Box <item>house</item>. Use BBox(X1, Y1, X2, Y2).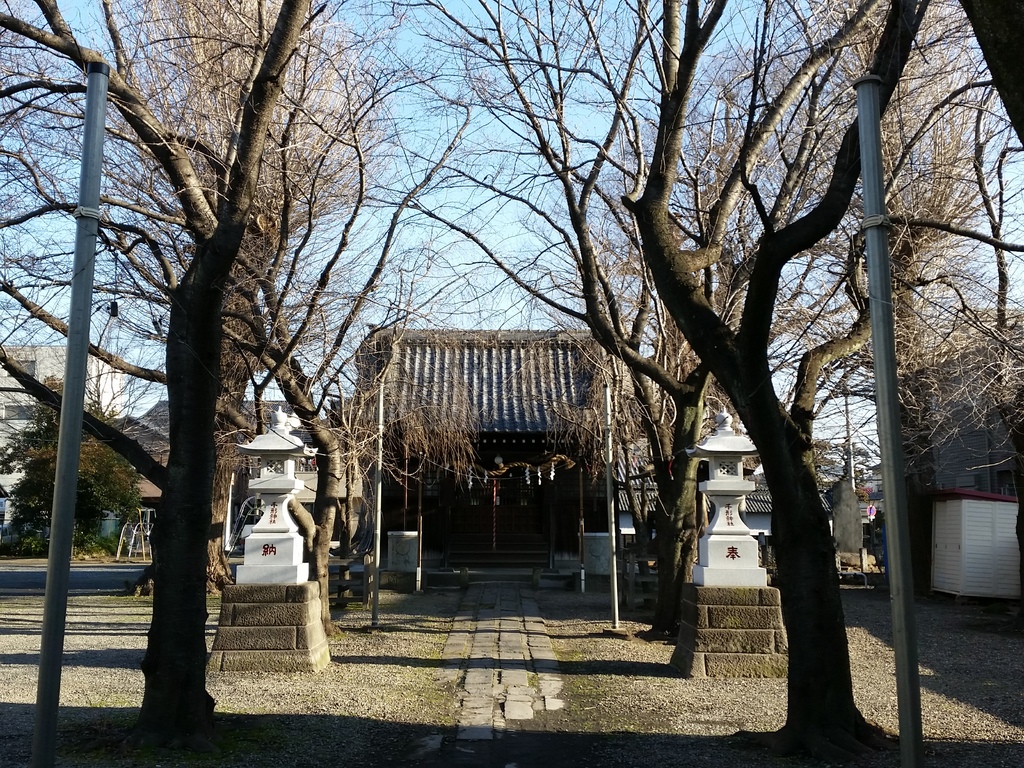
BBox(892, 302, 1022, 593).
